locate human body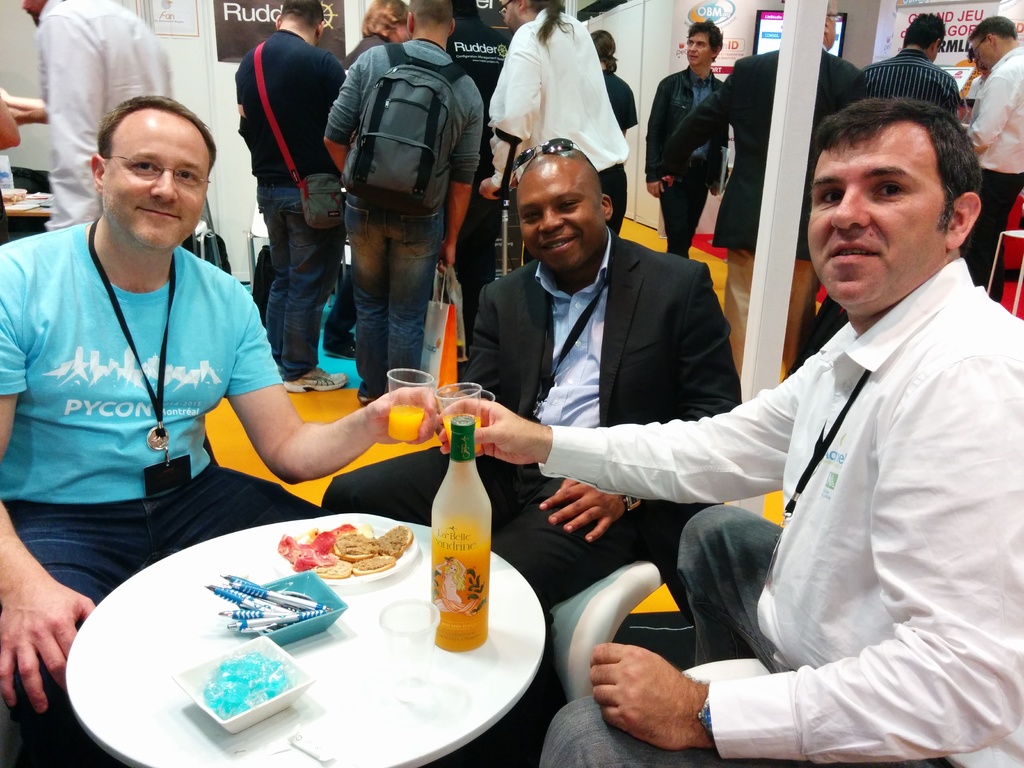
{"left": 865, "top": 7, "right": 957, "bottom": 117}
